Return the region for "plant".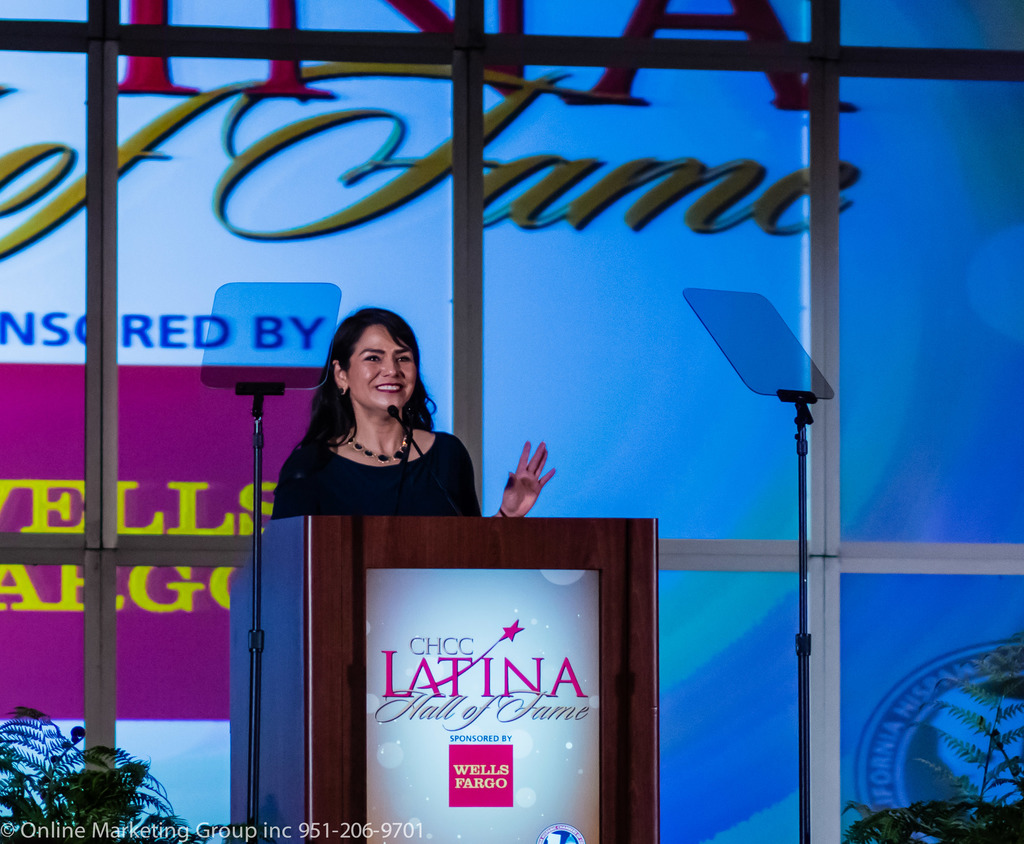
Rect(830, 625, 1023, 841).
